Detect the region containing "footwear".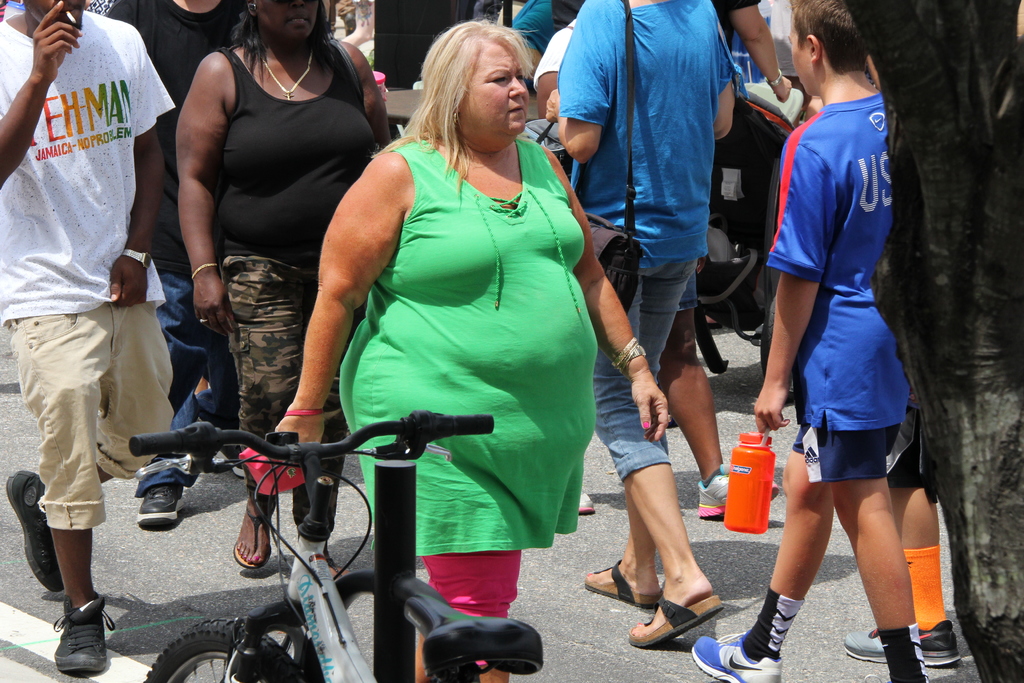
x1=847, y1=618, x2=961, y2=672.
